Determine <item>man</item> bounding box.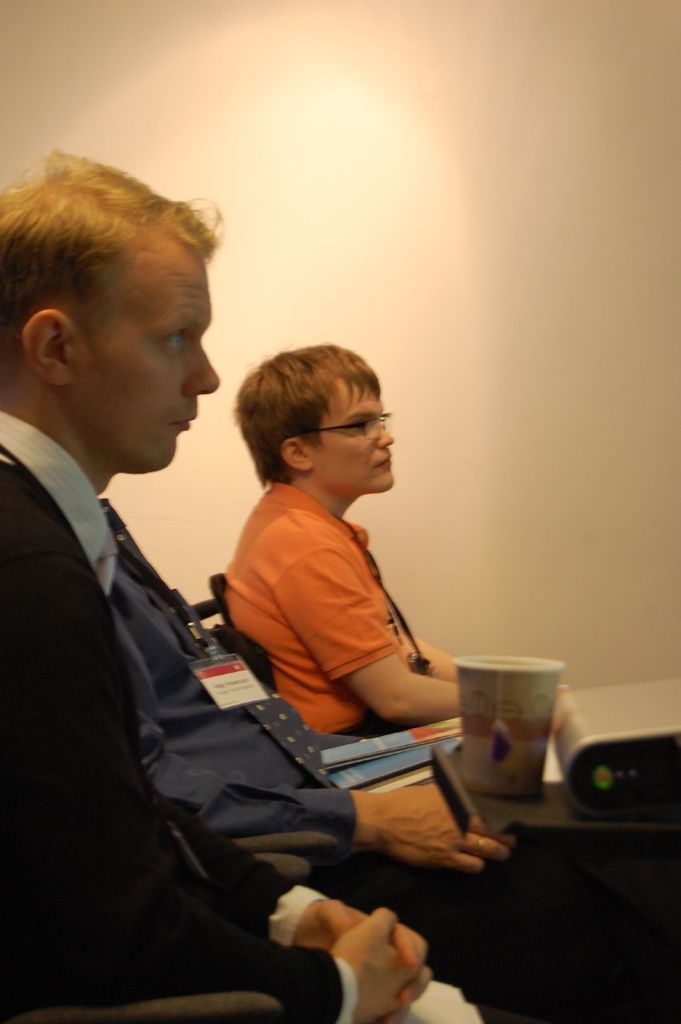
Determined: [225,339,458,732].
